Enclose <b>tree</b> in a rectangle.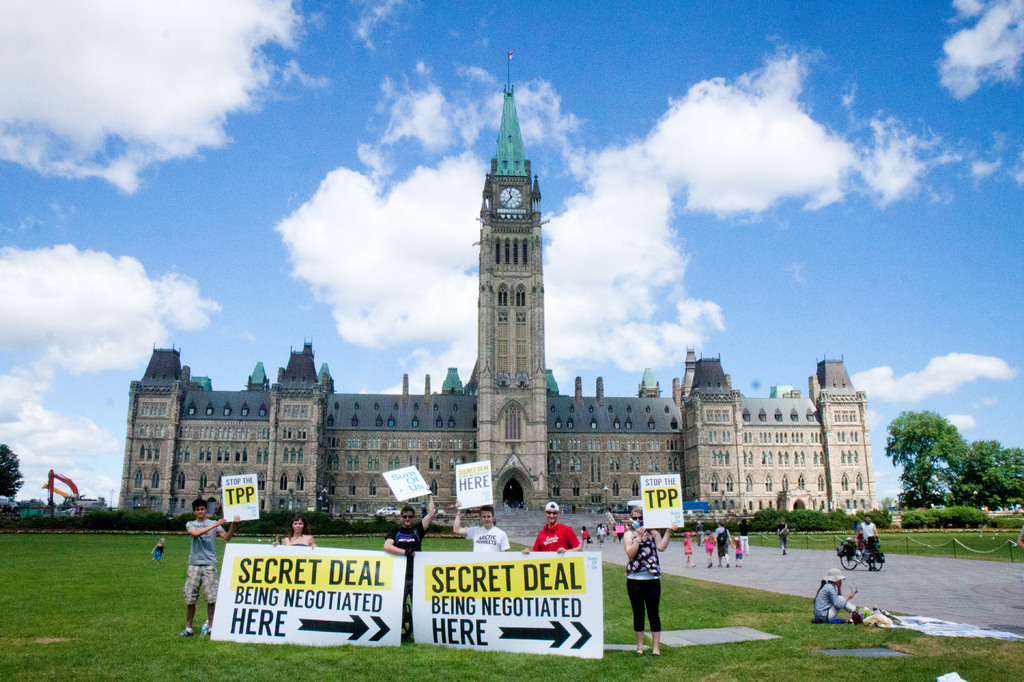
<region>954, 434, 1019, 522</region>.
